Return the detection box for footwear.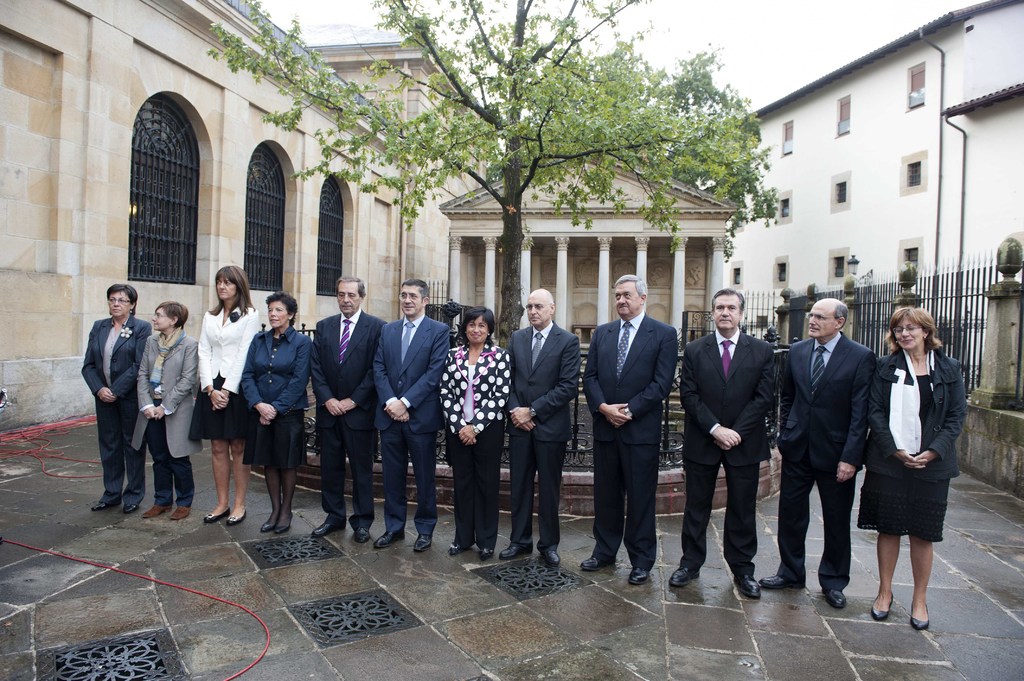
region(411, 534, 432, 553).
